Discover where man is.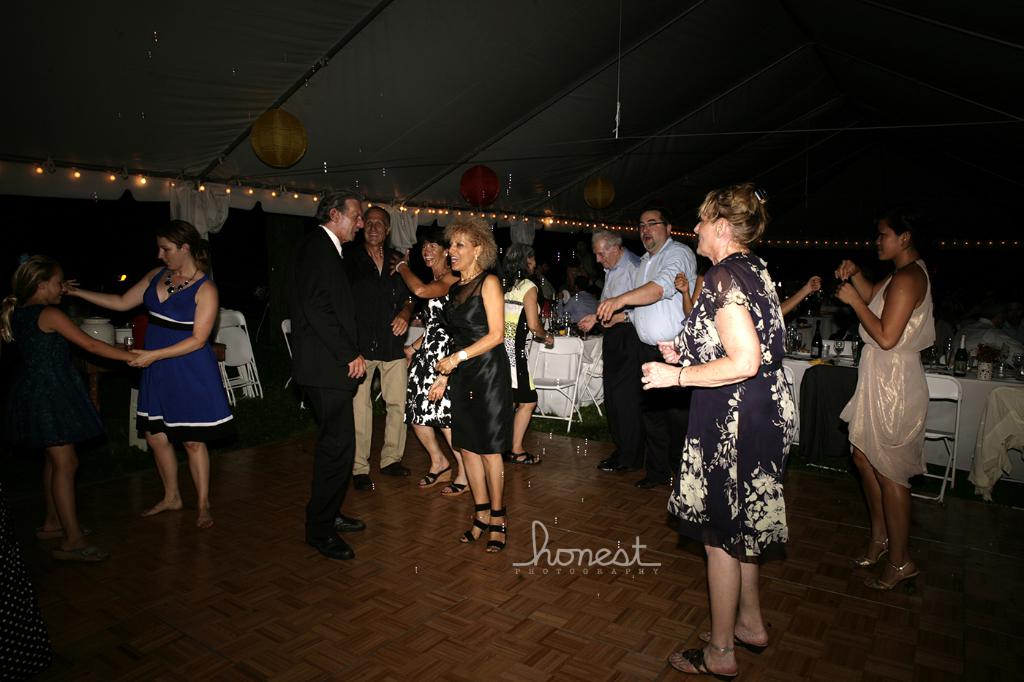
Discovered at (358,206,414,488).
